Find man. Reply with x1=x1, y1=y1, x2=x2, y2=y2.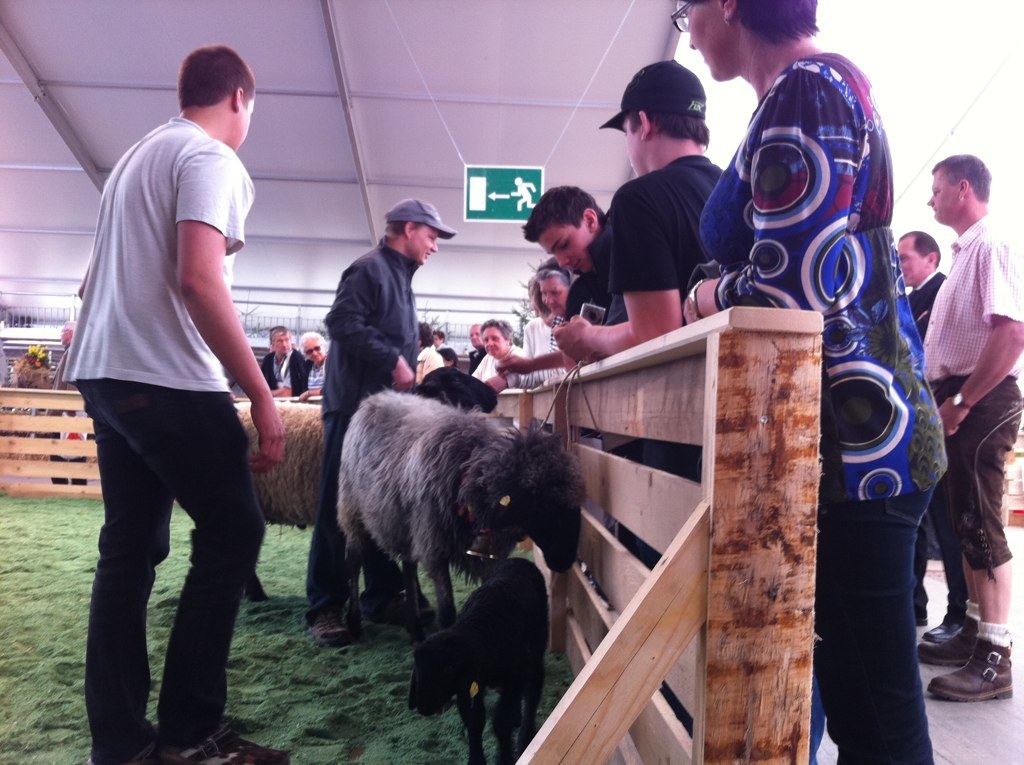
x1=53, y1=39, x2=297, y2=764.
